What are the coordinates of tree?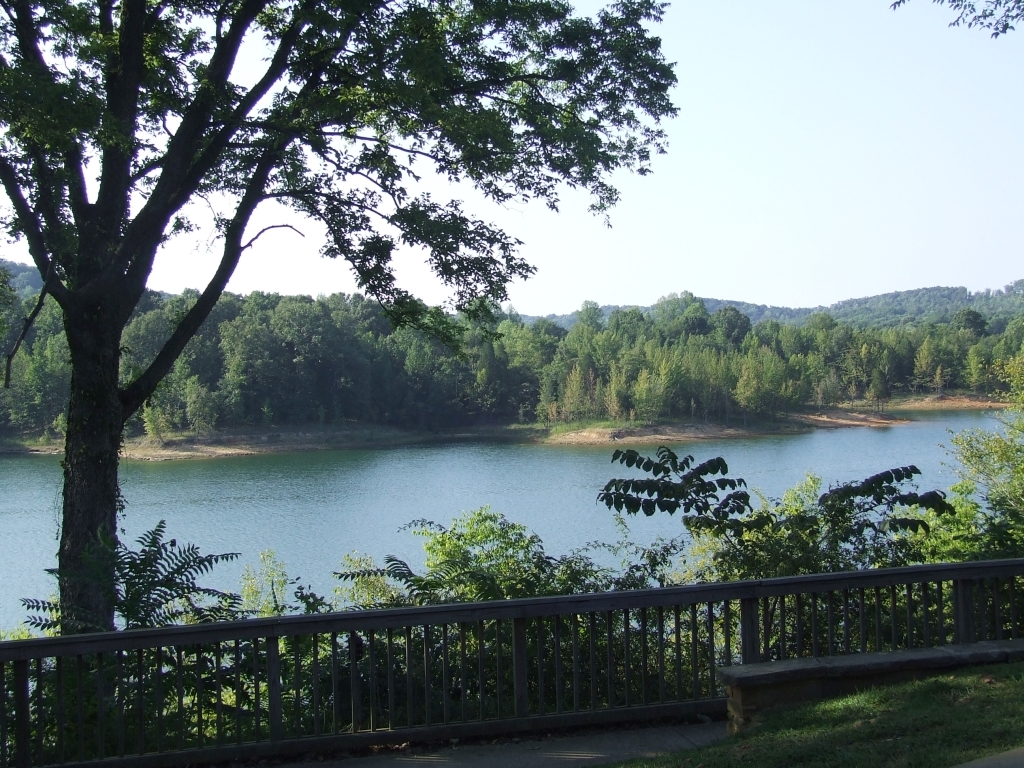
locate(735, 357, 760, 410).
